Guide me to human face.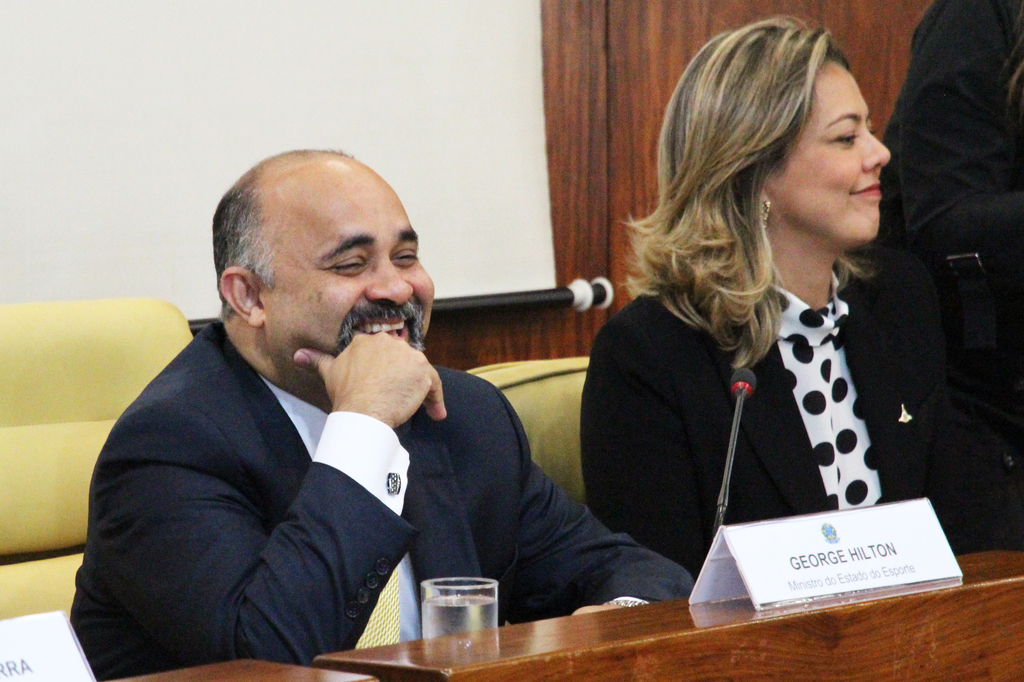
Guidance: l=767, t=60, r=893, b=244.
